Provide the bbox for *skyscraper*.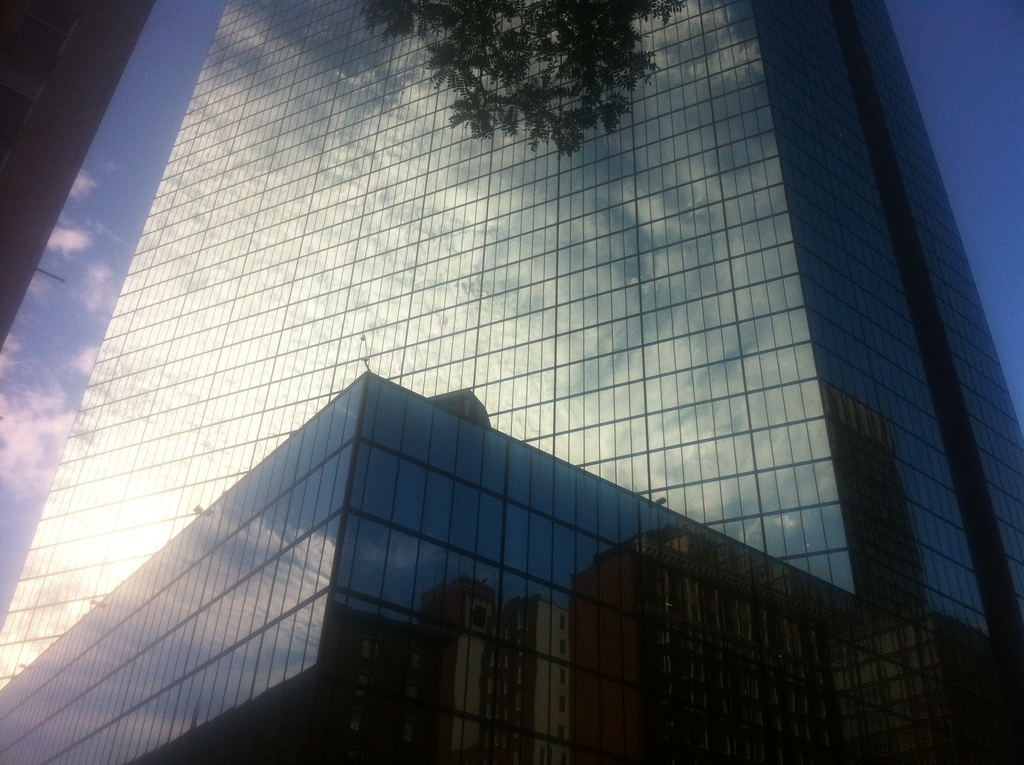
0,0,1023,764.
